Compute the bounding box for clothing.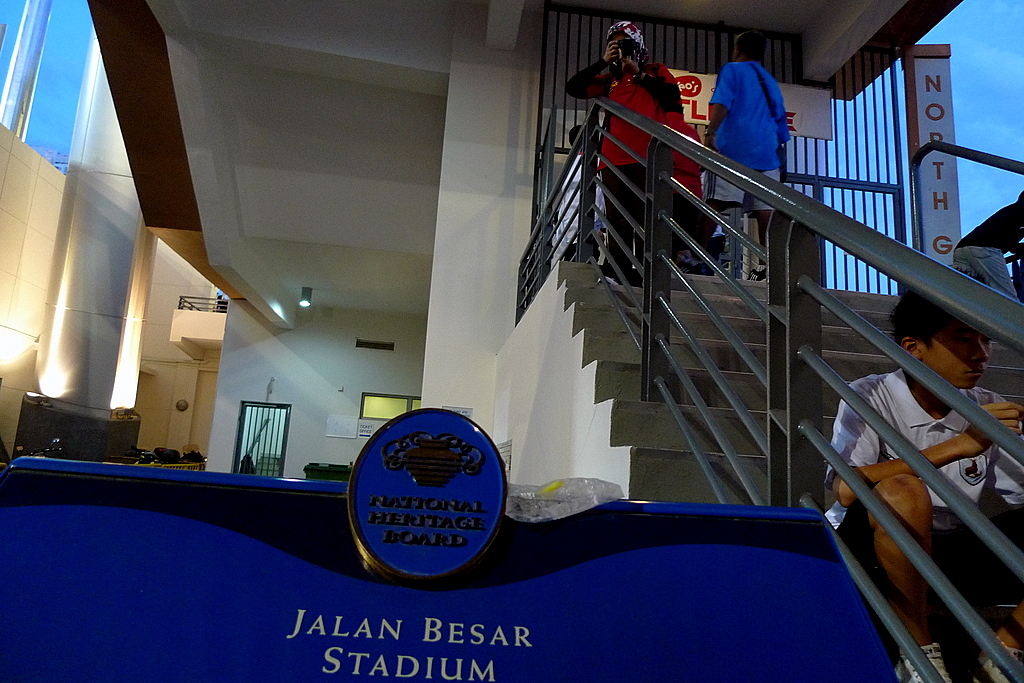
{"left": 565, "top": 54, "right": 680, "bottom": 267}.
